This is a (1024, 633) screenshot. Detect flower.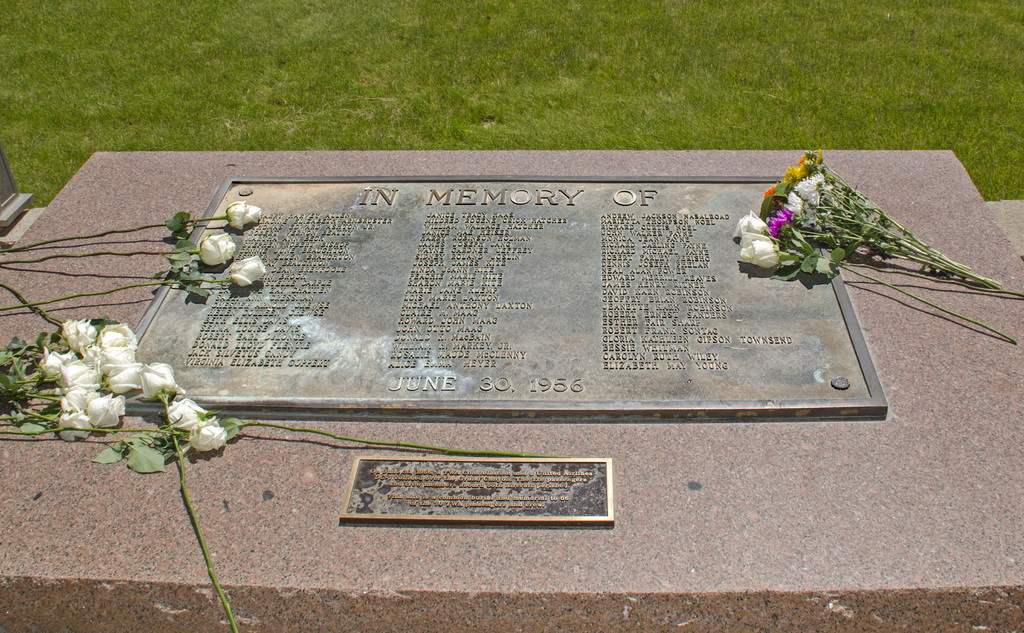
(x1=40, y1=340, x2=70, y2=384).
